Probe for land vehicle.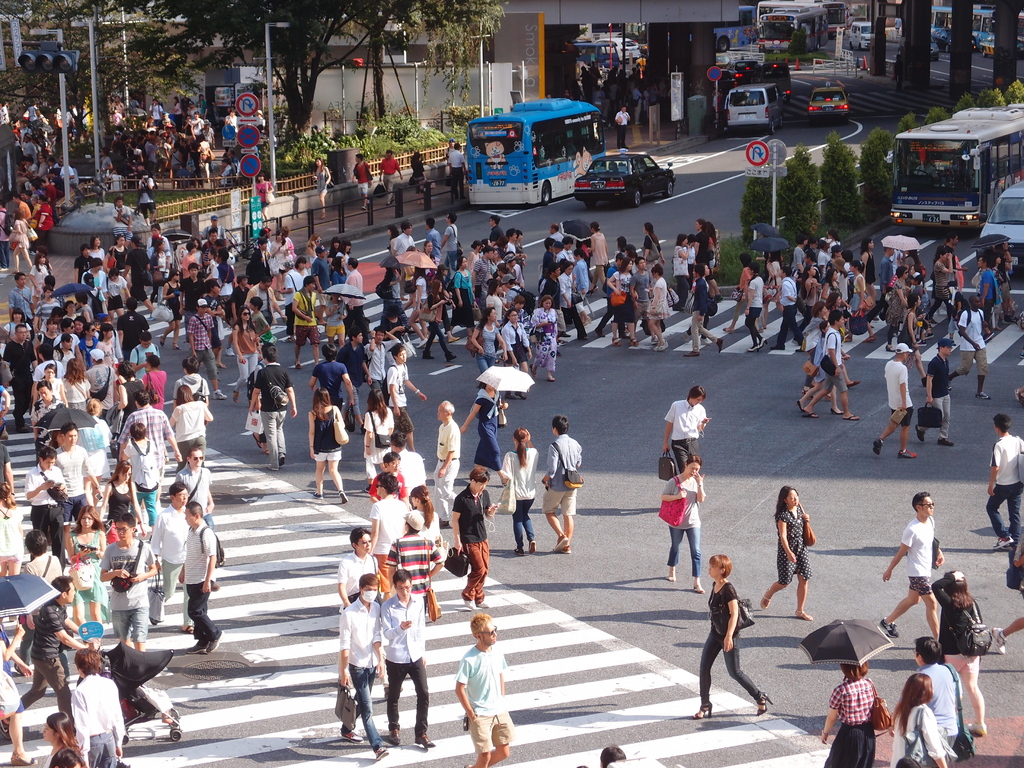
Probe result: <region>886, 100, 1023, 231</region>.
